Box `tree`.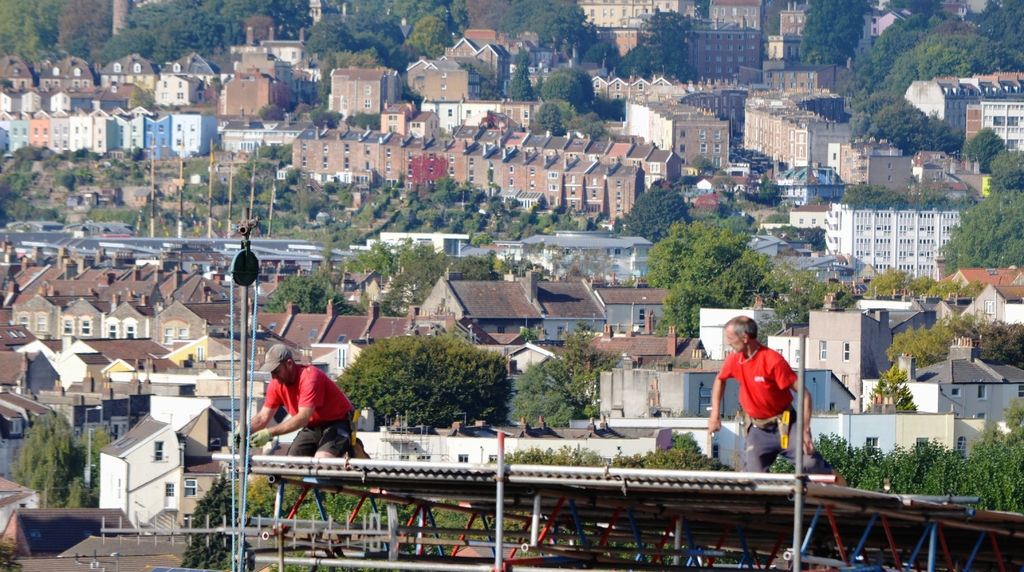
(x1=631, y1=215, x2=790, y2=349).
